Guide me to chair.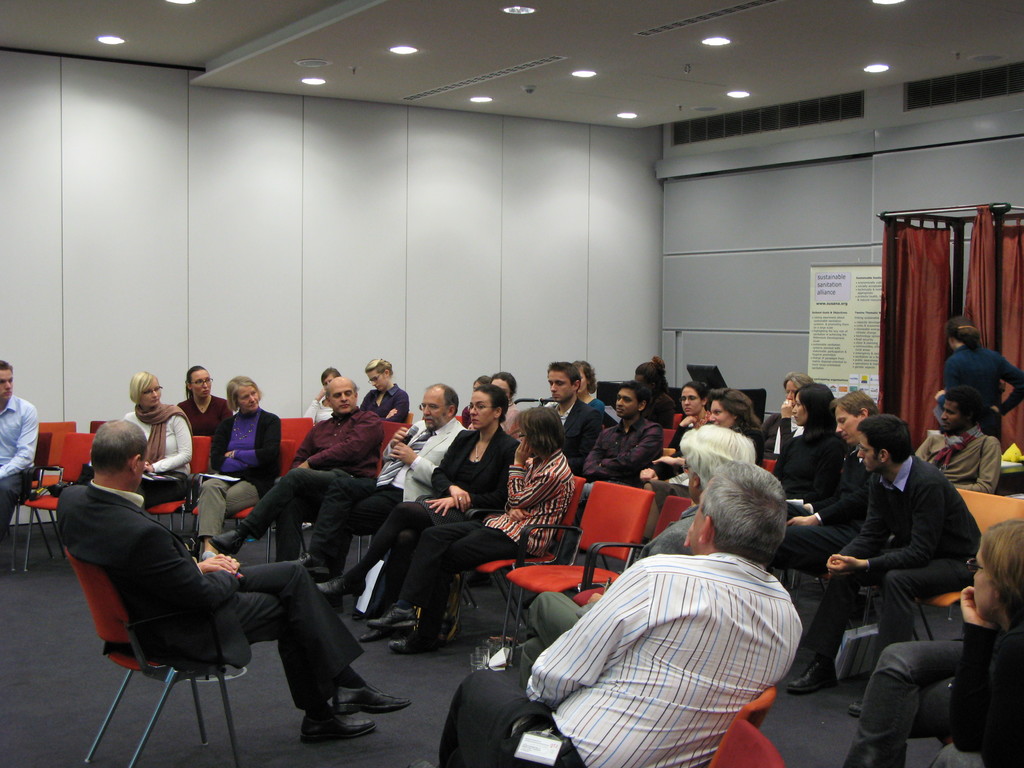
Guidance: bbox=[20, 428, 98, 572].
